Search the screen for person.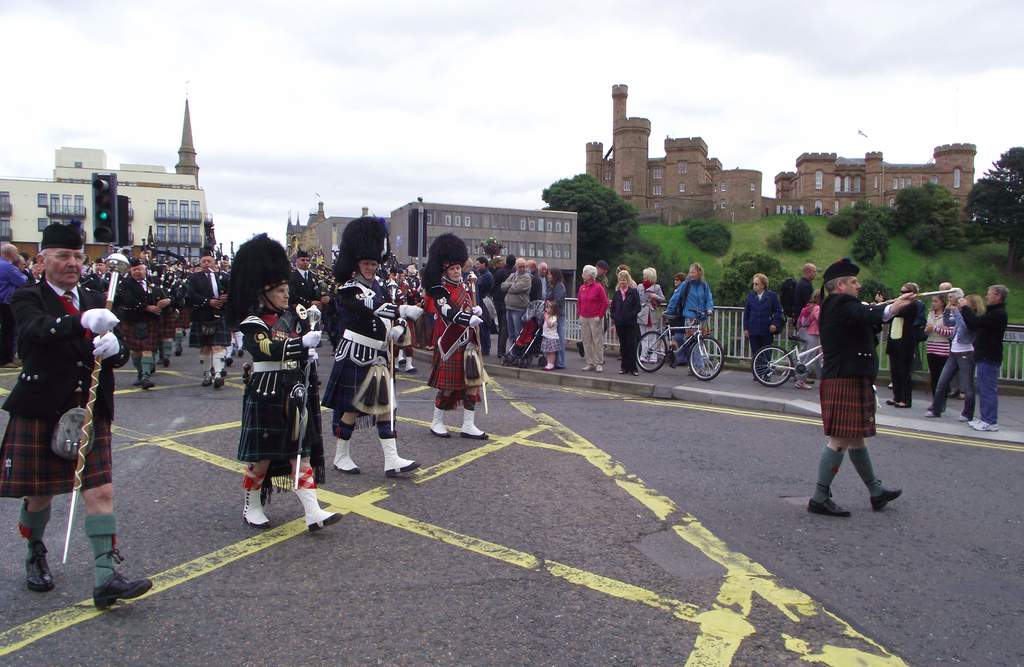
Found at {"x1": 473, "y1": 255, "x2": 497, "y2": 364}.
